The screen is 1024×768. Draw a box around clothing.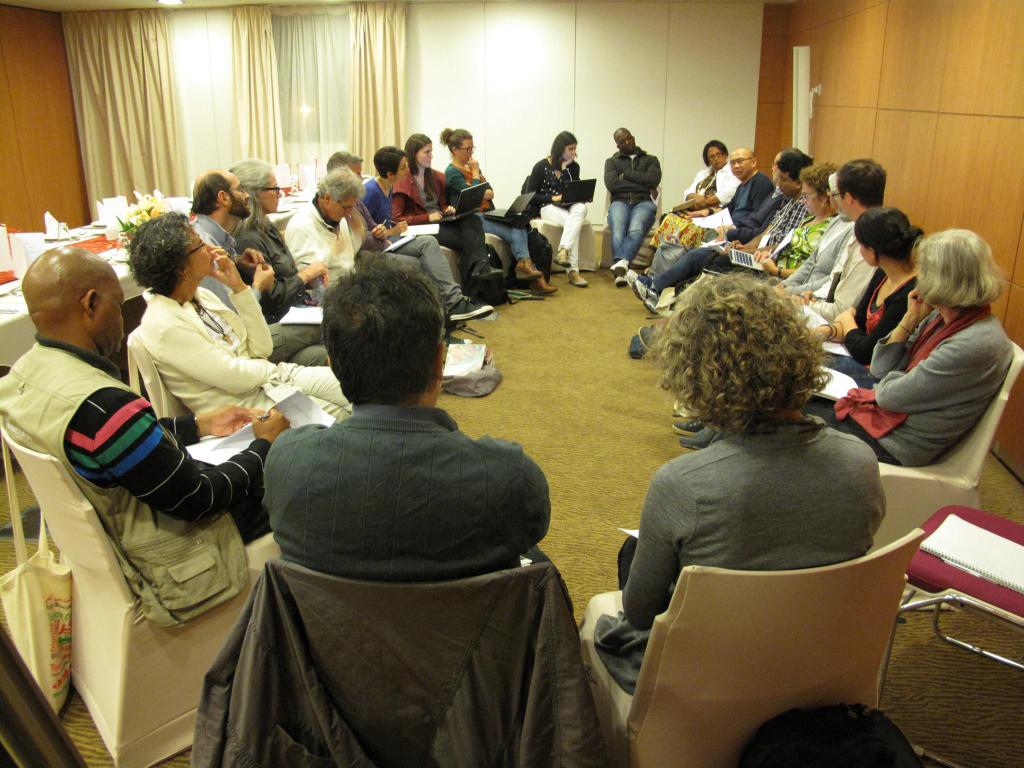
region(263, 402, 547, 569).
